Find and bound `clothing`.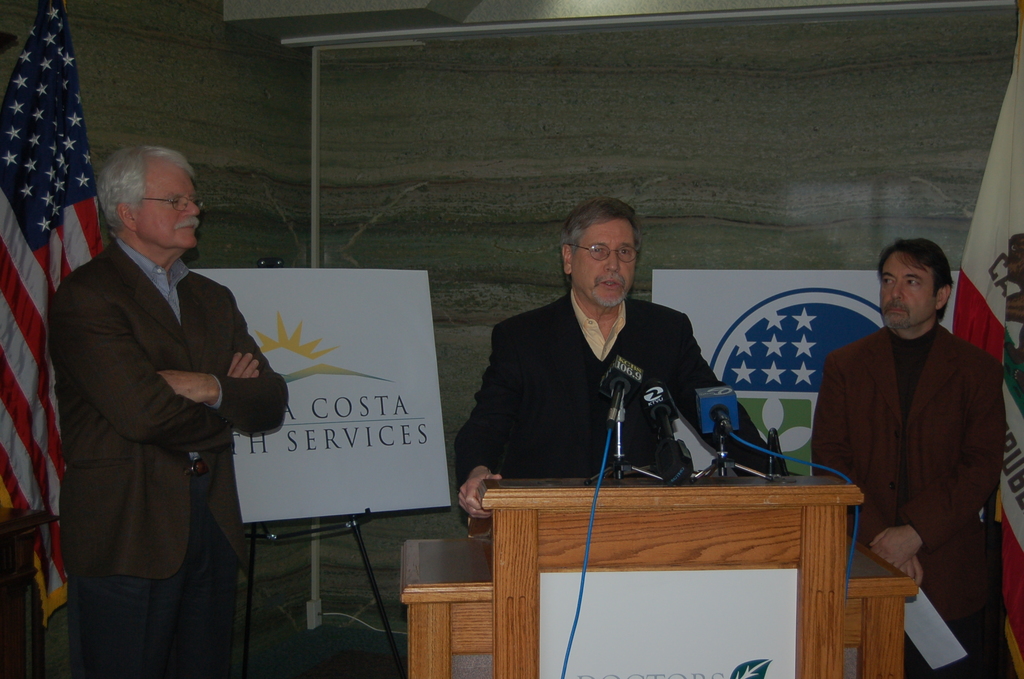
Bound: box=[456, 293, 776, 480].
